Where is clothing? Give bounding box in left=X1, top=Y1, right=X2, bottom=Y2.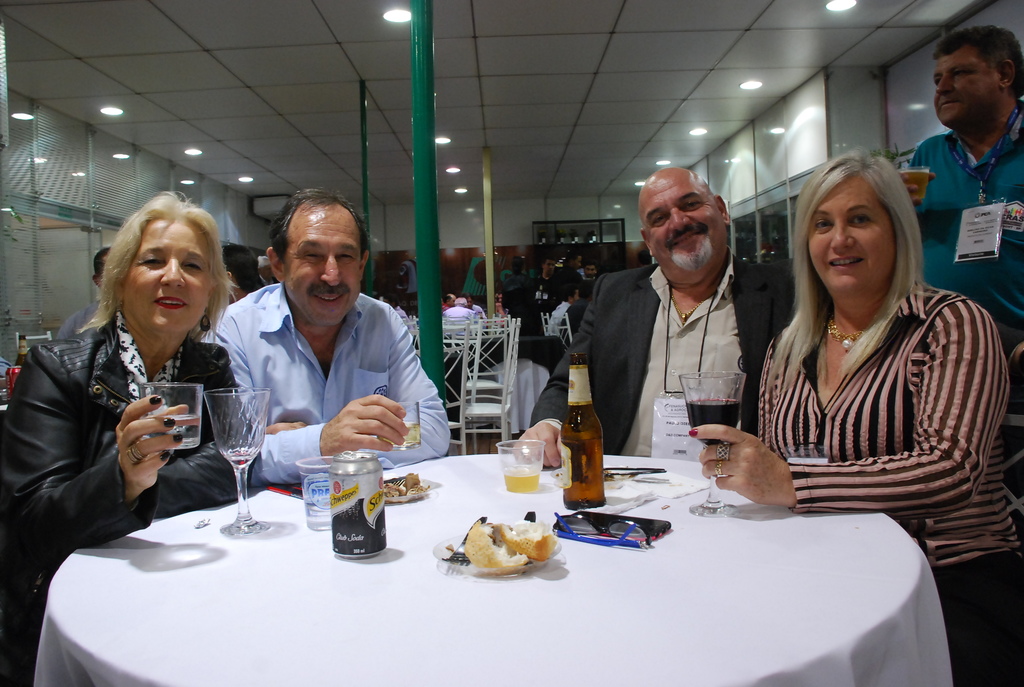
left=907, top=116, right=1021, bottom=351.
